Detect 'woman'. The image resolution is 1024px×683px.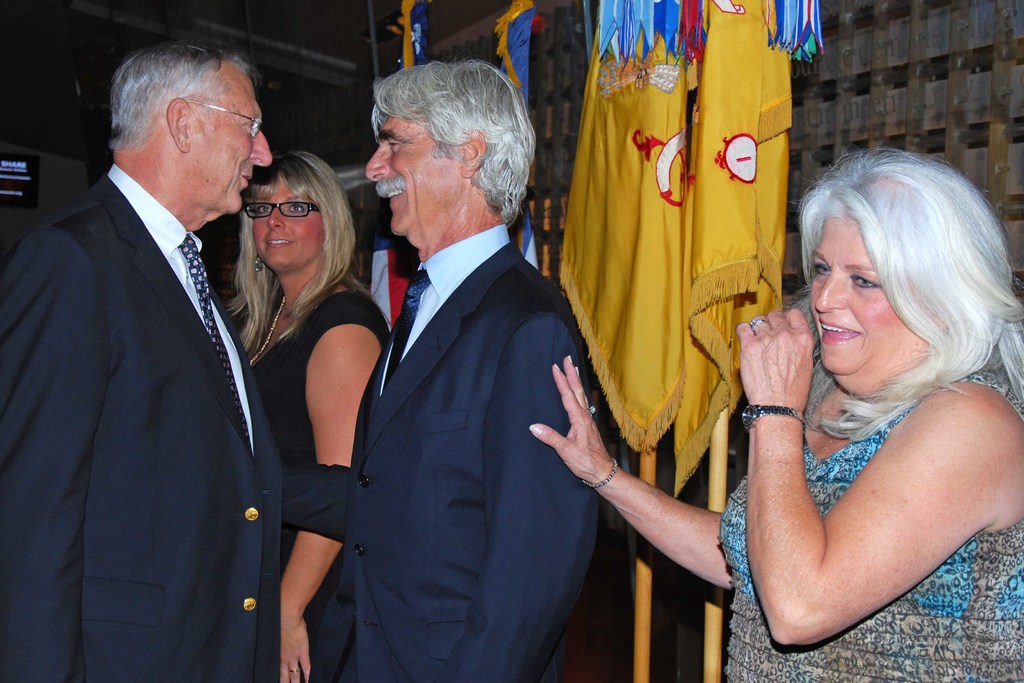
box=[220, 153, 388, 682].
